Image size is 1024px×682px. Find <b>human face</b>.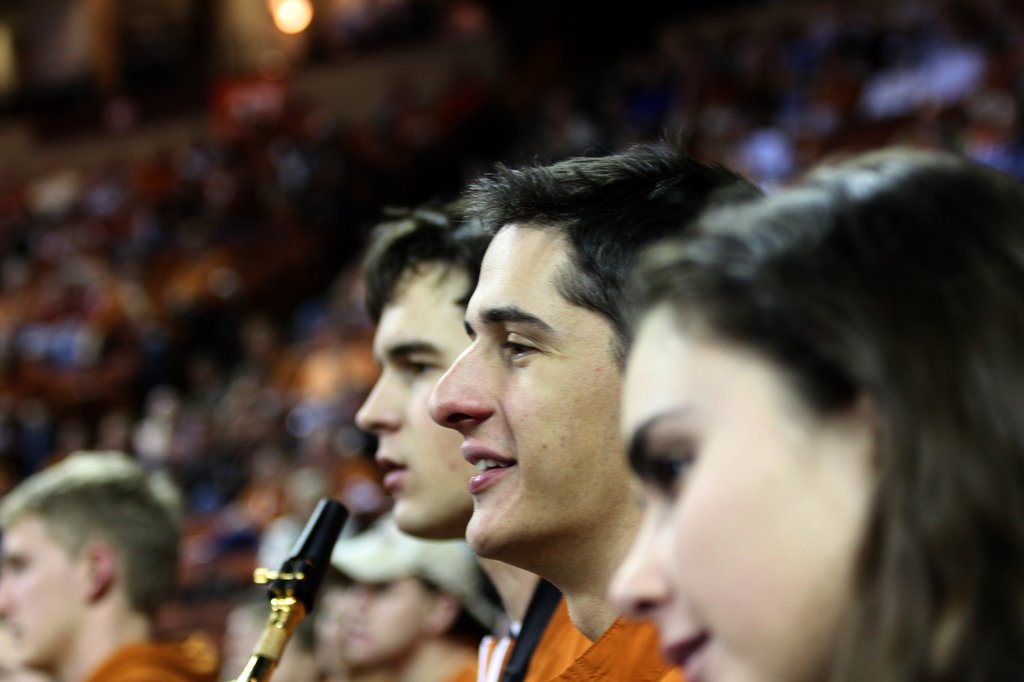
BBox(350, 263, 479, 537).
